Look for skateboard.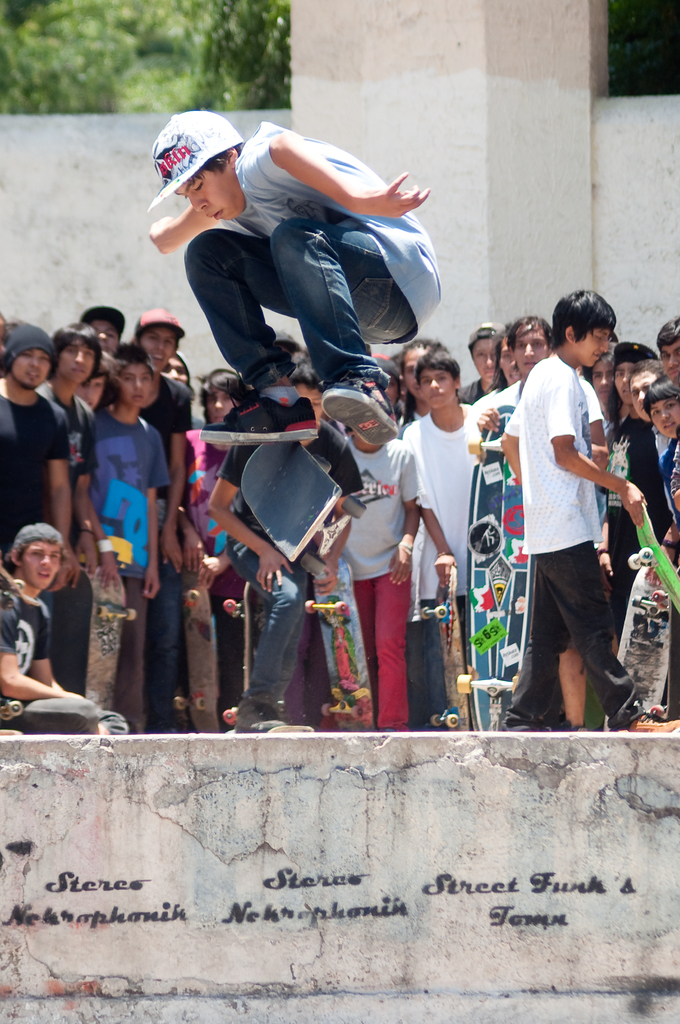
Found: detection(422, 552, 474, 734).
